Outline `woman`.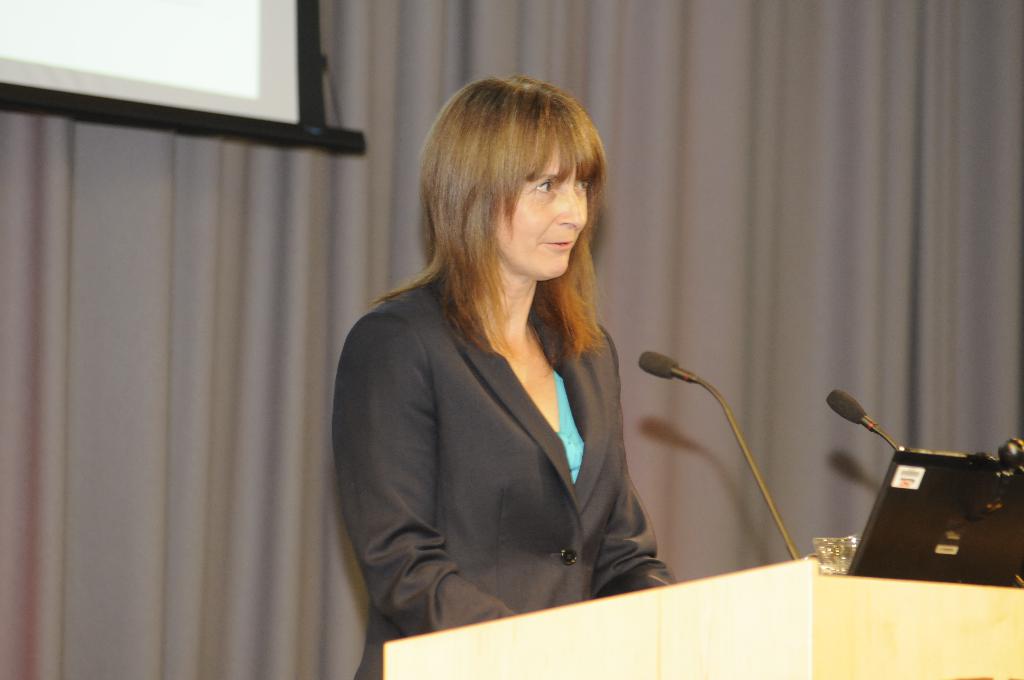
Outline: x1=326, y1=95, x2=696, y2=656.
